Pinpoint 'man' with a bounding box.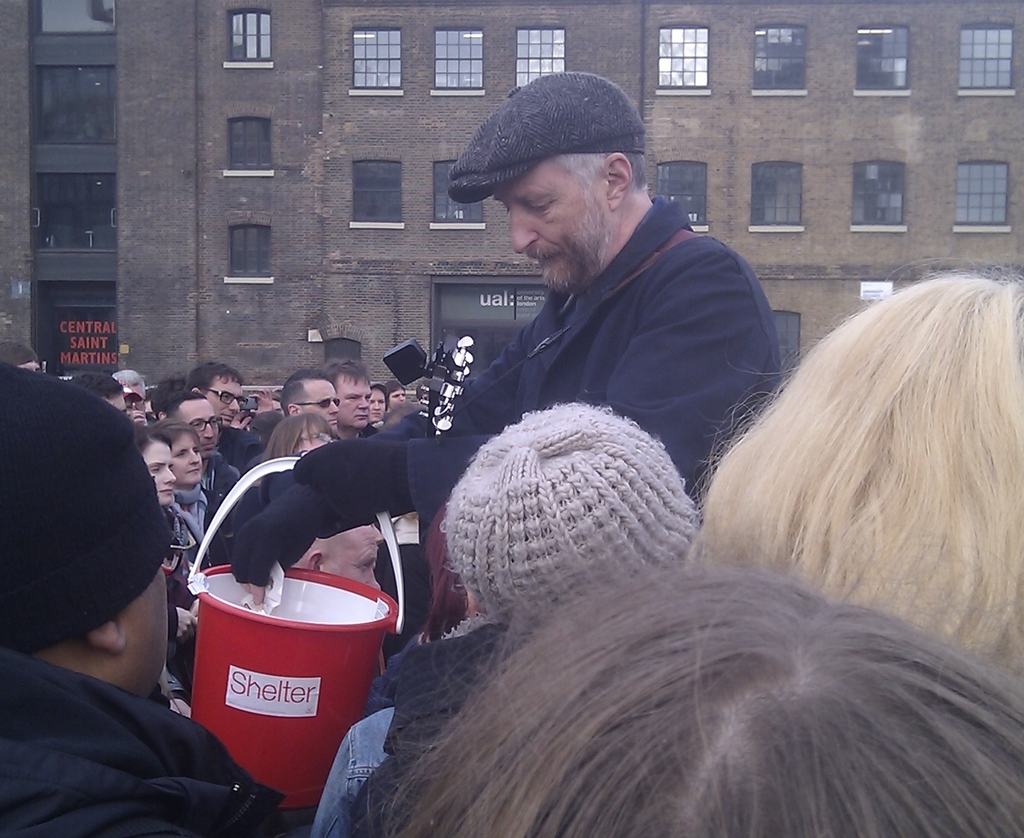
Rect(163, 389, 243, 501).
